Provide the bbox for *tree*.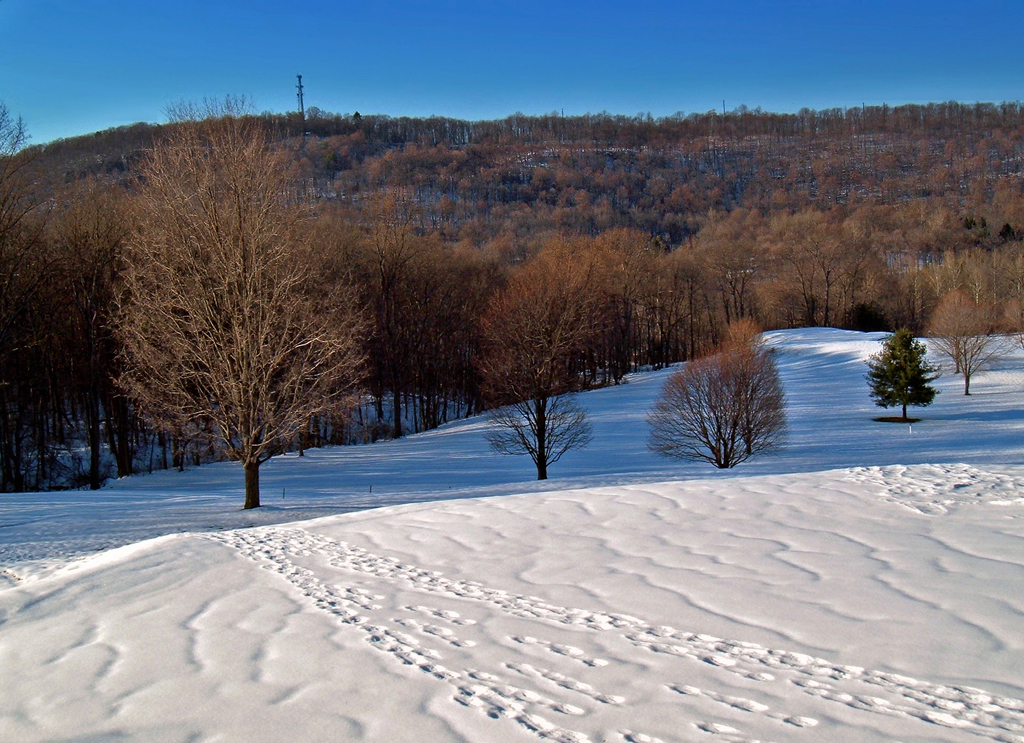
[left=115, top=88, right=374, bottom=507].
